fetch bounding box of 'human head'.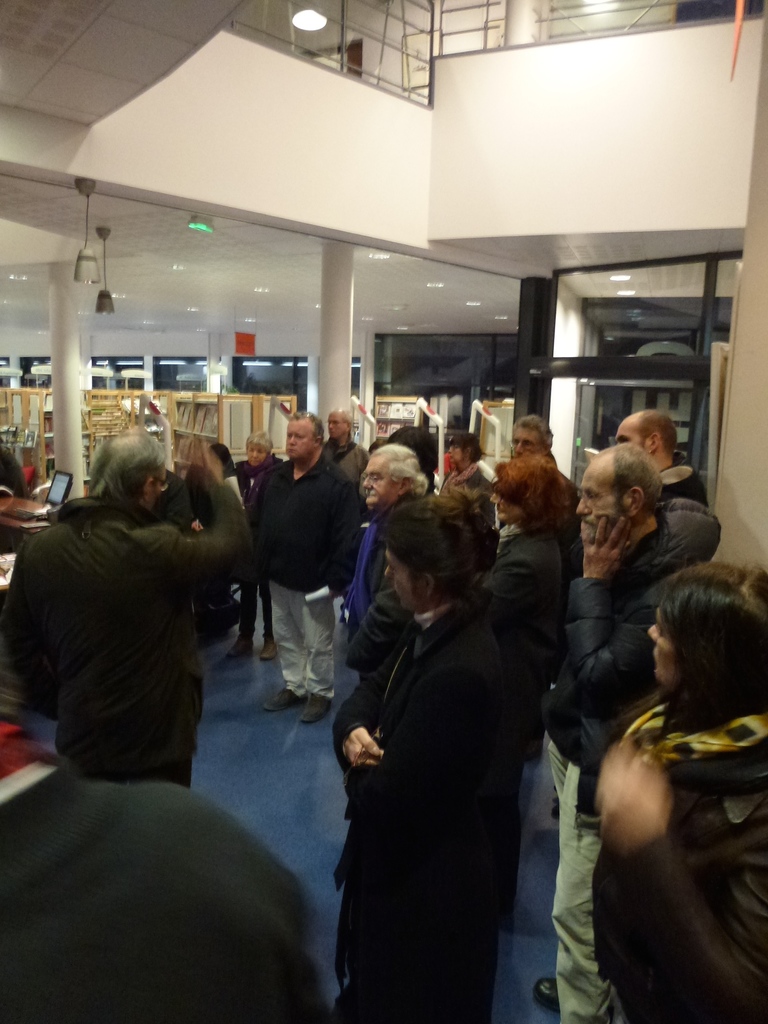
Bbox: pyautogui.locateOnScreen(489, 452, 564, 528).
